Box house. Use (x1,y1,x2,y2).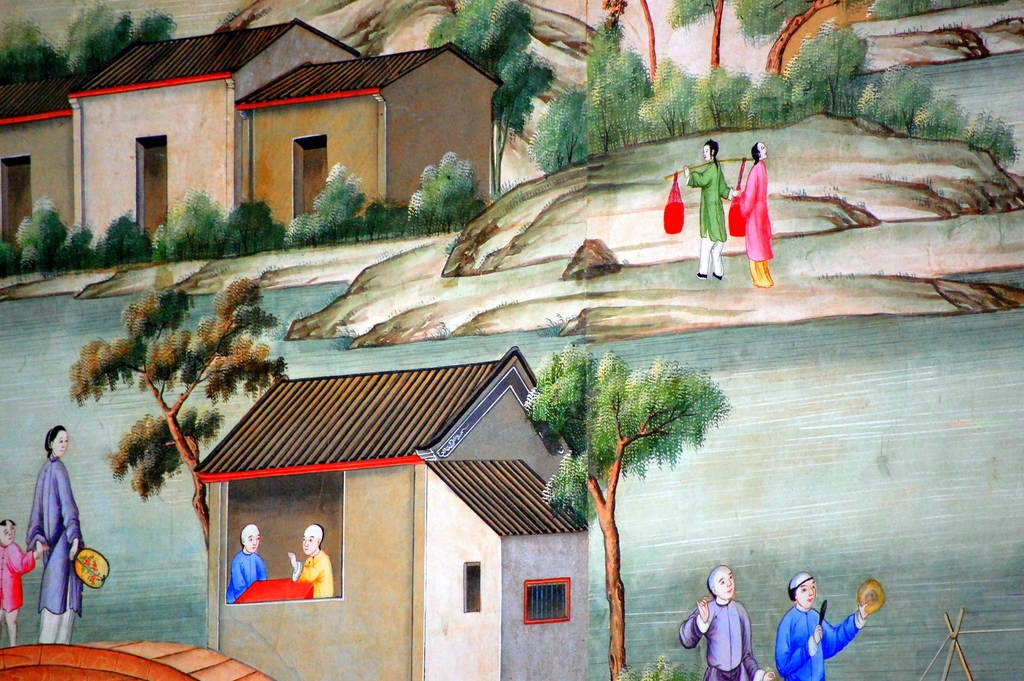
(190,342,598,680).
